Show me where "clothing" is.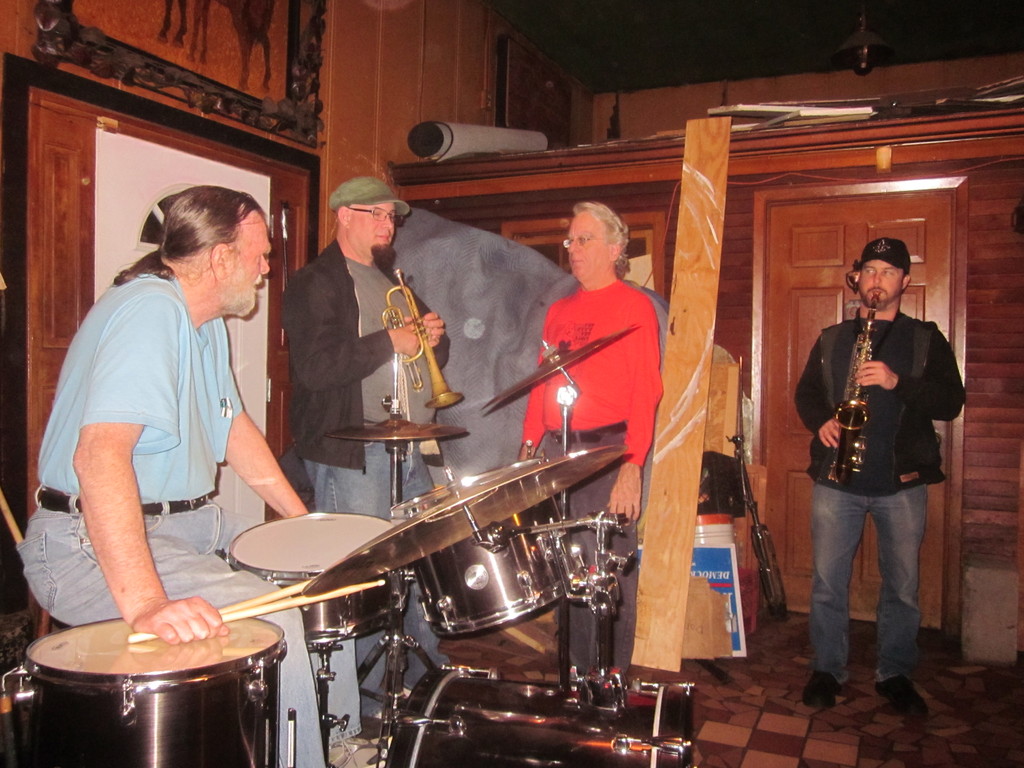
"clothing" is at {"x1": 532, "y1": 238, "x2": 666, "y2": 493}.
